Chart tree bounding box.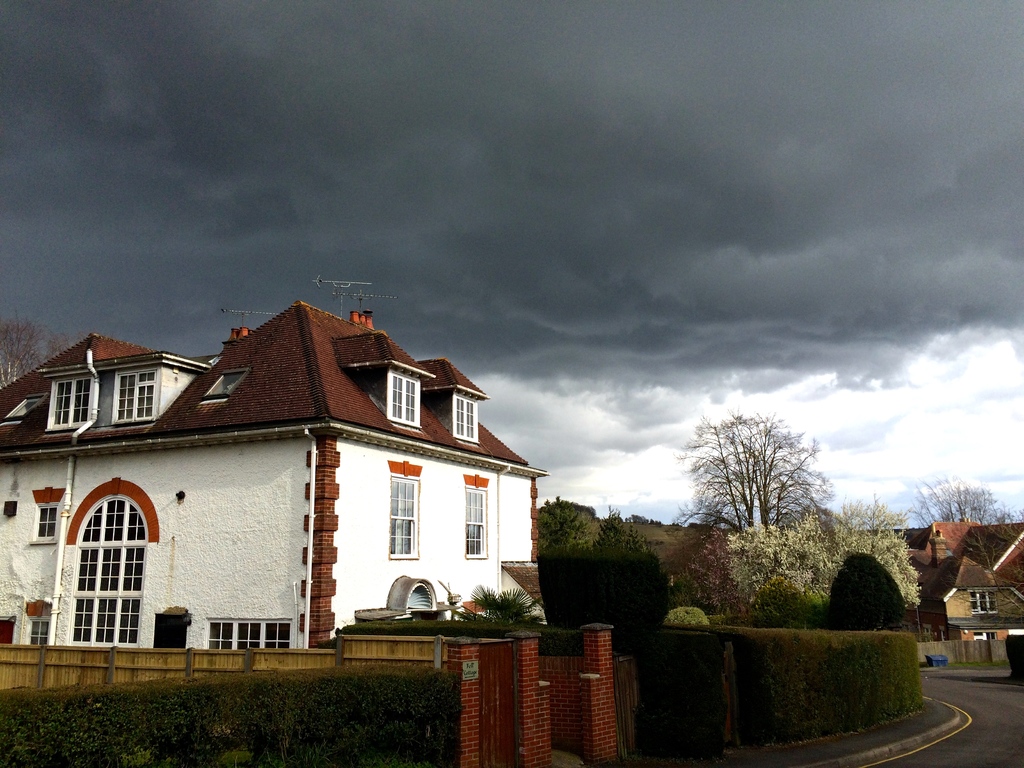
Charted: [left=0, top=319, right=76, bottom=390].
